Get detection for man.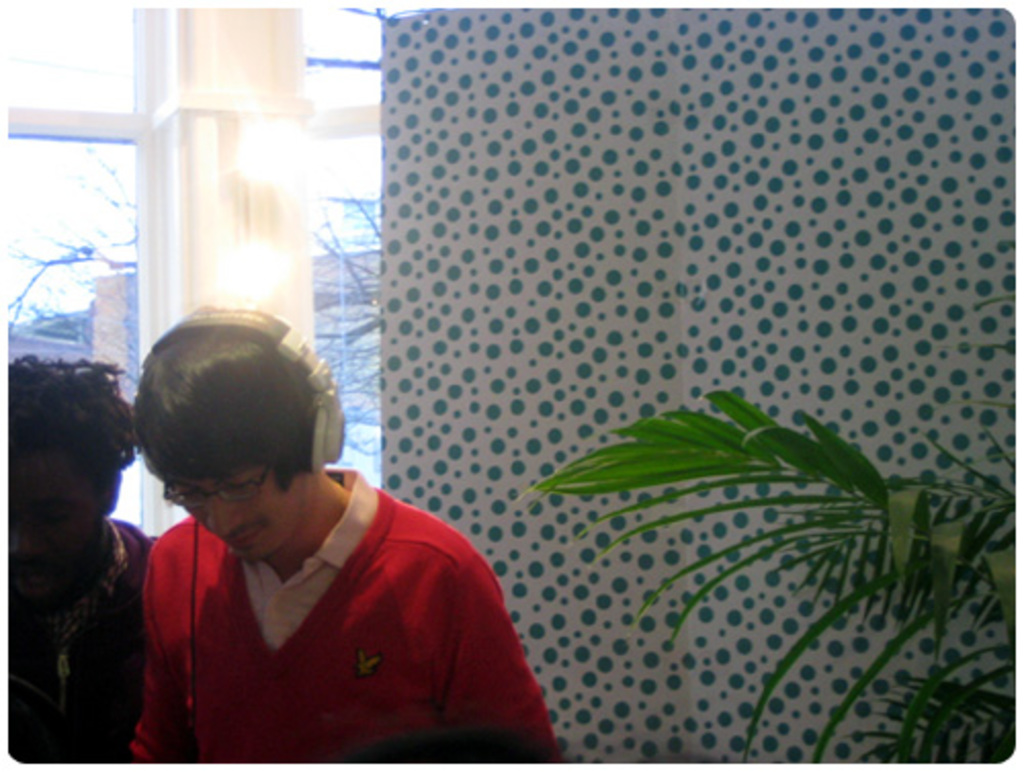
Detection: (left=80, top=342, right=535, bottom=770).
